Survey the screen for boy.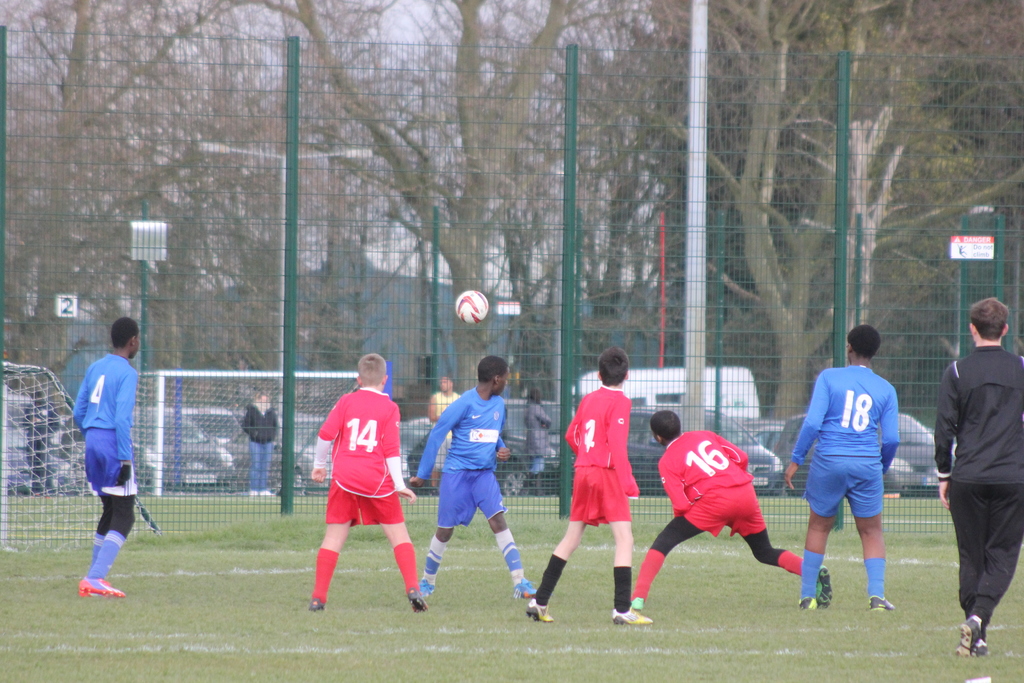
Survey found: detection(783, 317, 906, 614).
